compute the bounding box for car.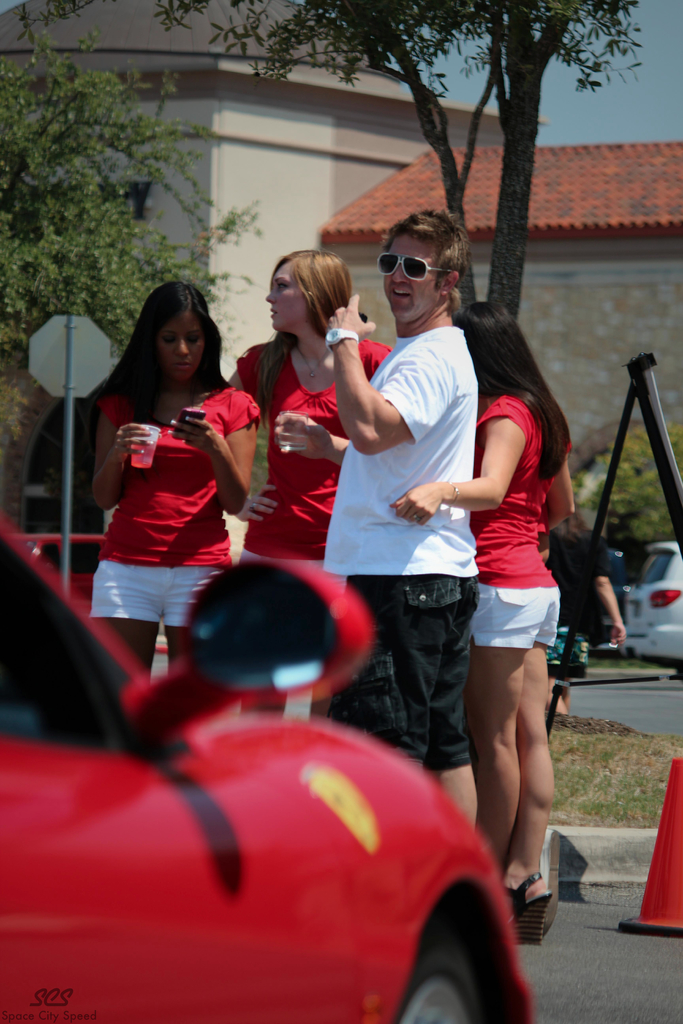
(left=0, top=509, right=547, bottom=1023).
